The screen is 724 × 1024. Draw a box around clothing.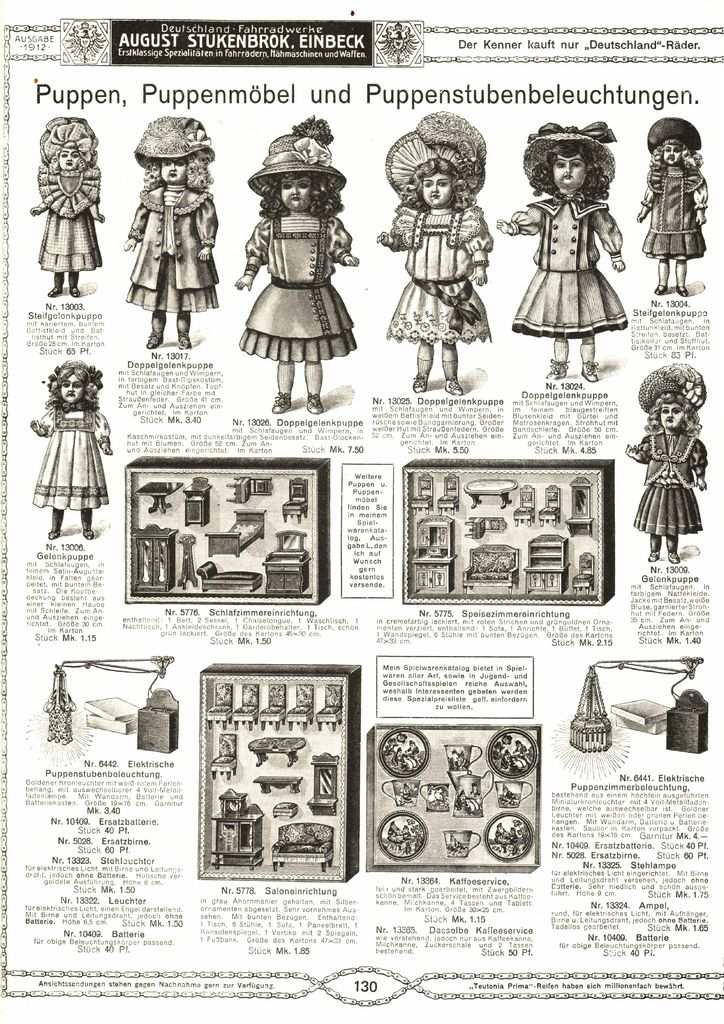
rect(124, 182, 221, 310).
